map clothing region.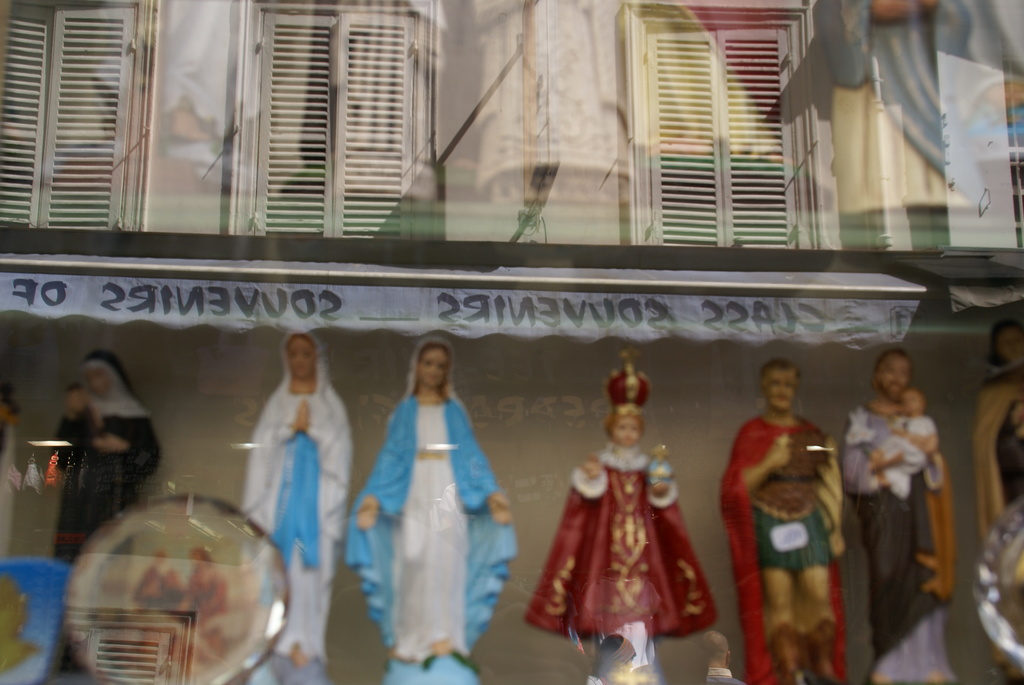
Mapped to box(539, 427, 720, 649).
